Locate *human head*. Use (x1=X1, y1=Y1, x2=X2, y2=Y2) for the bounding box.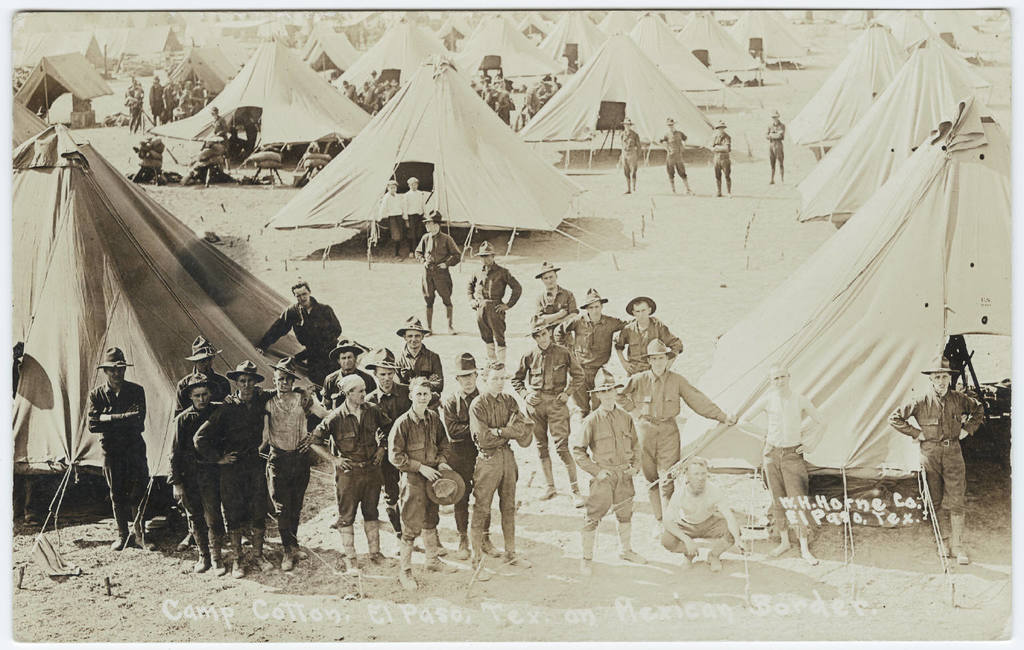
(x1=330, y1=341, x2=363, y2=372).
